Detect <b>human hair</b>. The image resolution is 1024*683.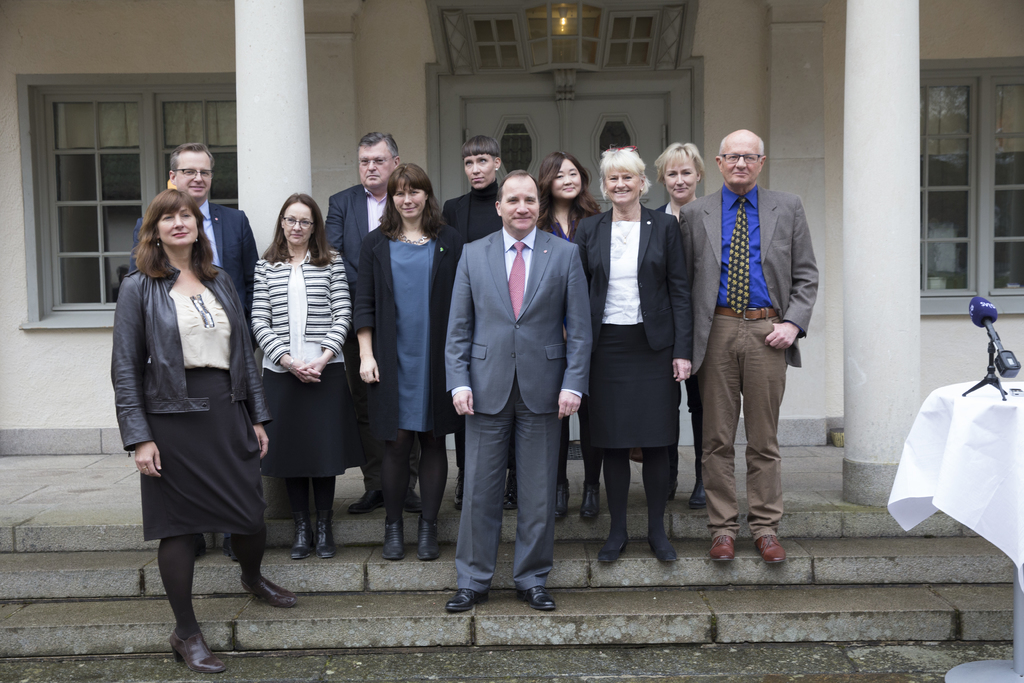
x1=717 y1=140 x2=766 y2=155.
